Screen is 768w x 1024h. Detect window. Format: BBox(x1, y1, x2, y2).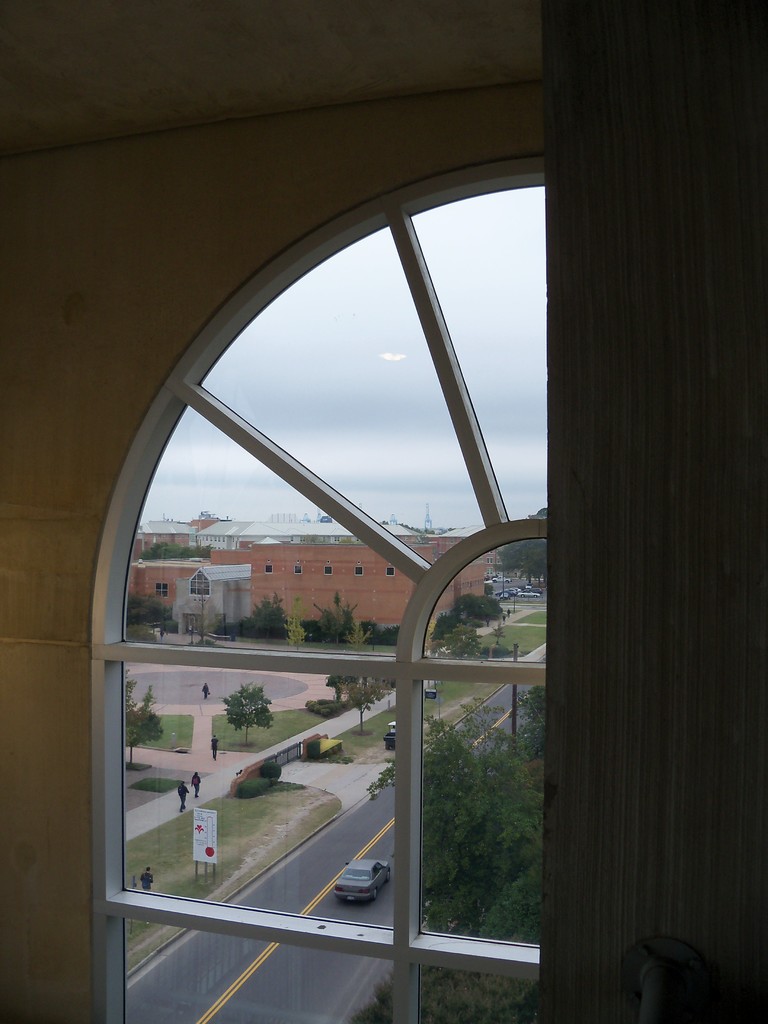
BBox(321, 566, 330, 575).
